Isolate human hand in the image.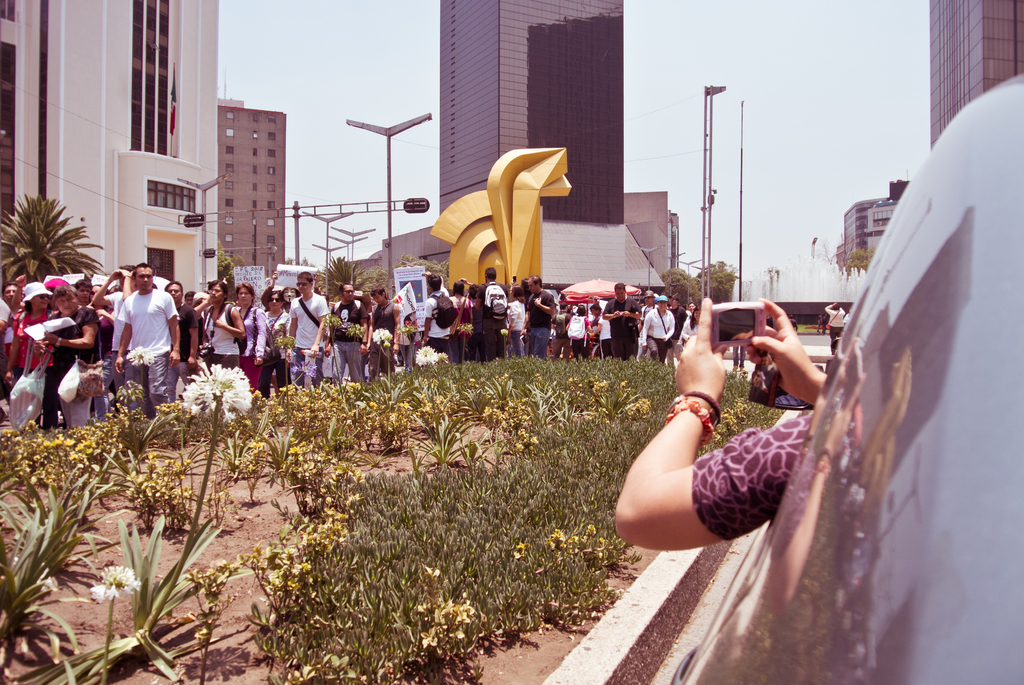
Isolated region: (x1=204, y1=297, x2=216, y2=306).
